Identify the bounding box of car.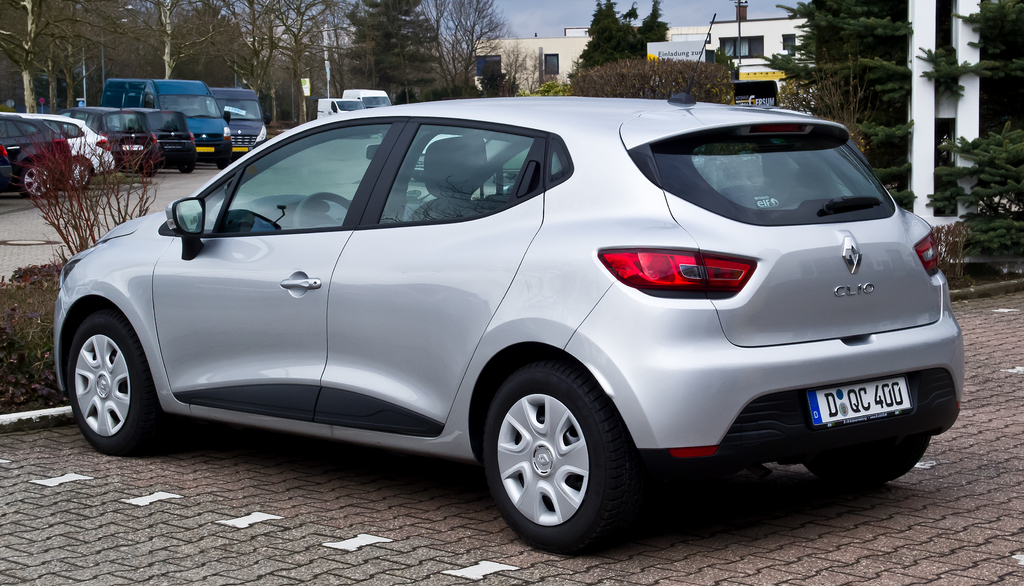
bbox=(141, 109, 196, 172).
